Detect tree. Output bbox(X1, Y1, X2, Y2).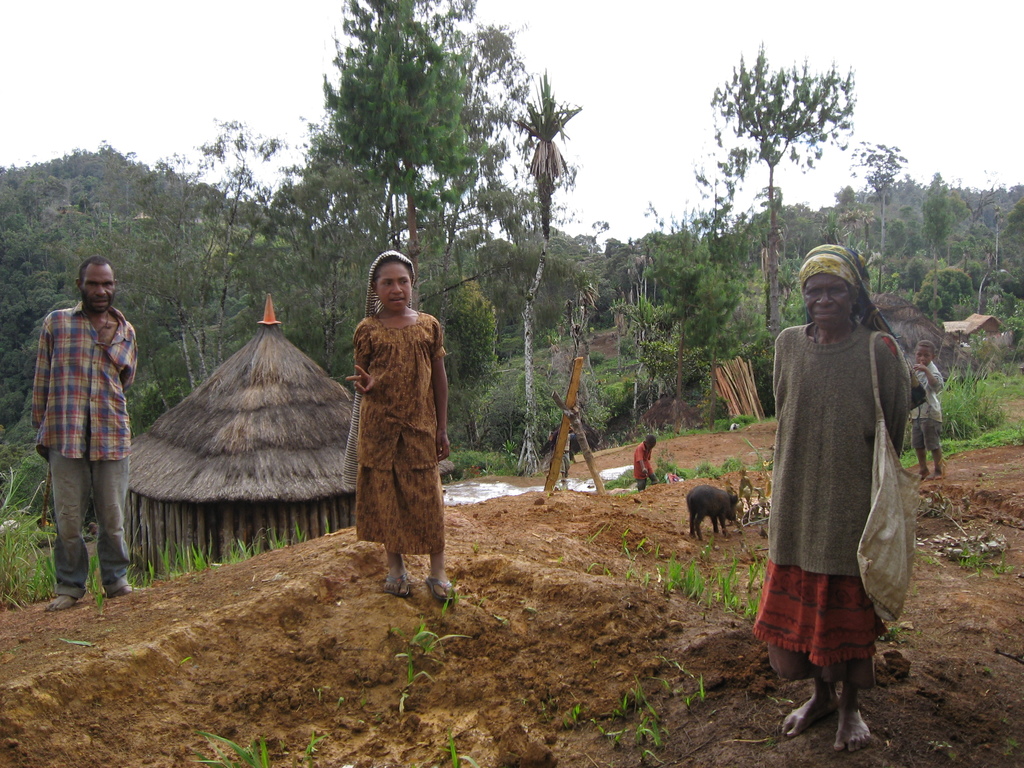
bbox(714, 38, 851, 337).
